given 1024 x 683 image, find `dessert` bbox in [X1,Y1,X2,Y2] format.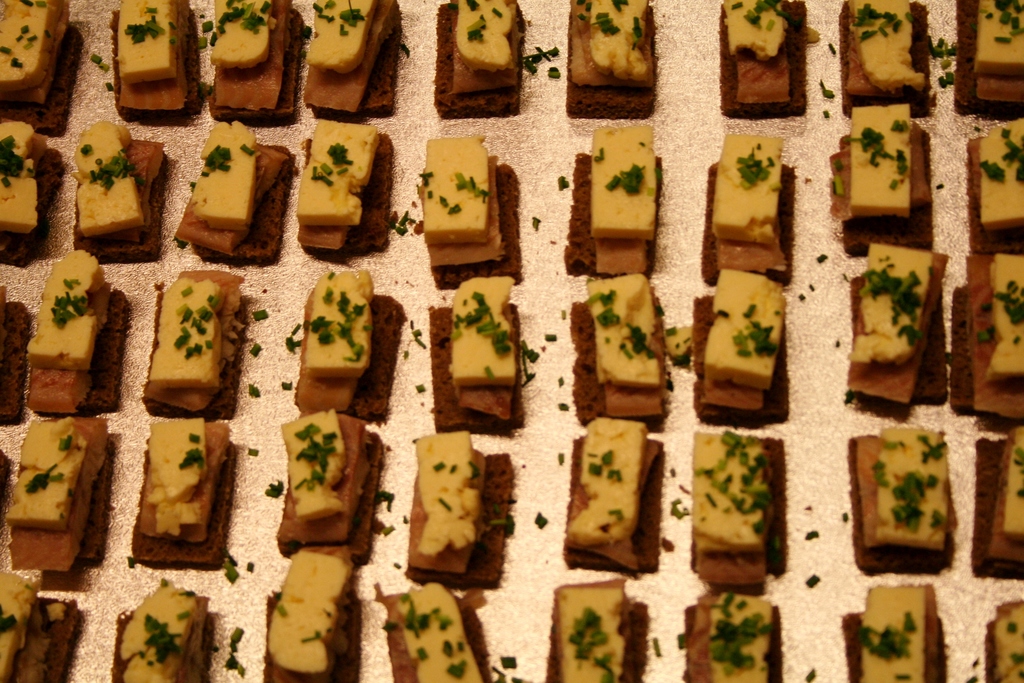
[862,583,940,680].
